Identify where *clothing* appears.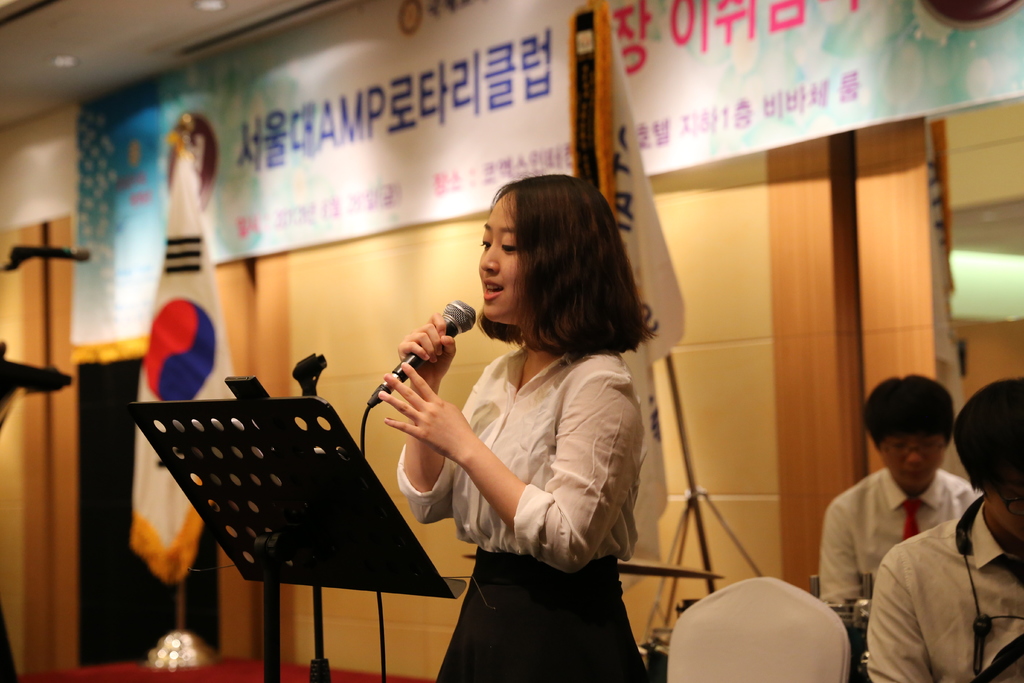
Appears at bbox=[860, 497, 1020, 681].
